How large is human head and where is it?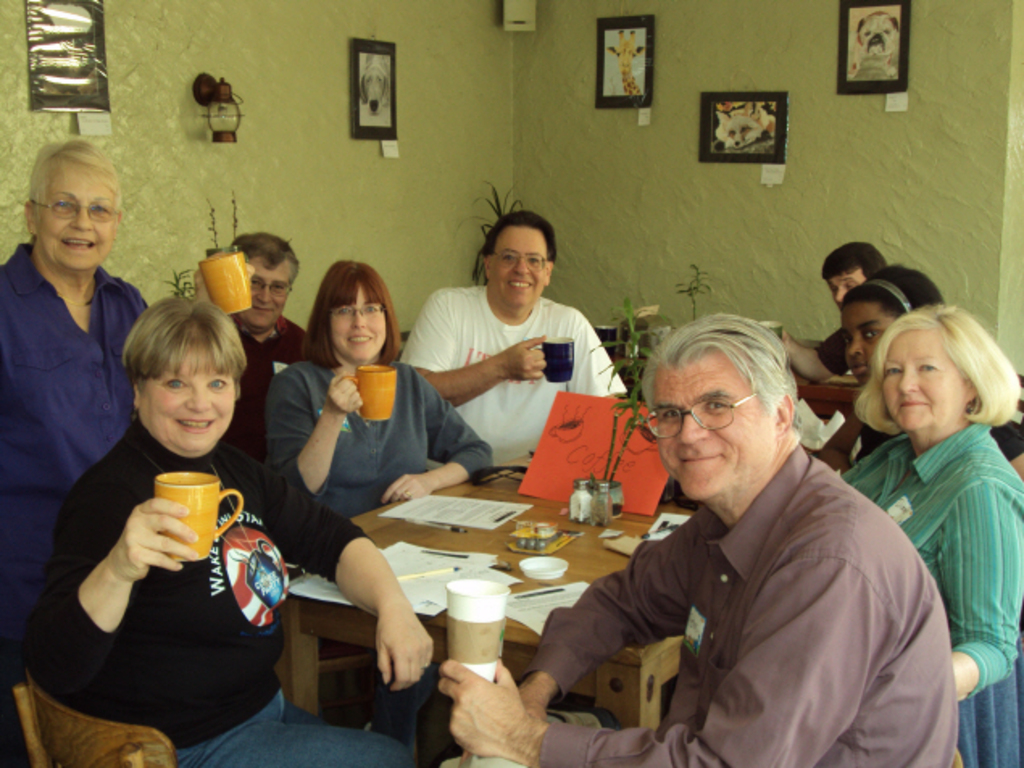
Bounding box: 24, 140, 118, 276.
